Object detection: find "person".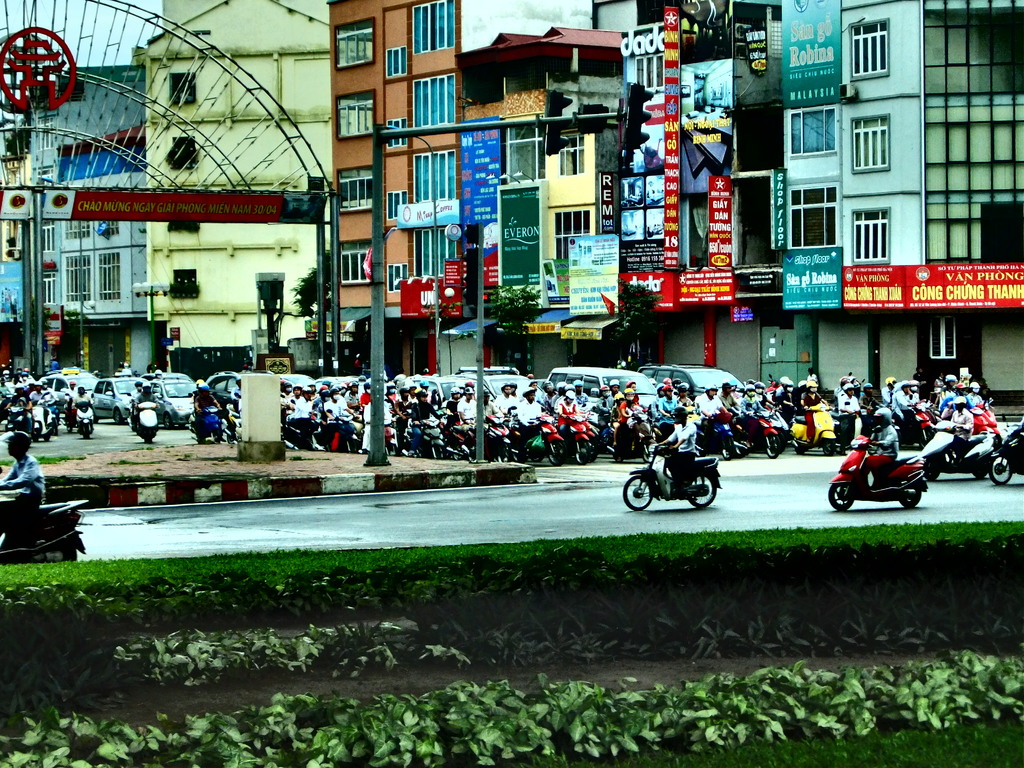
select_region(129, 379, 163, 416).
